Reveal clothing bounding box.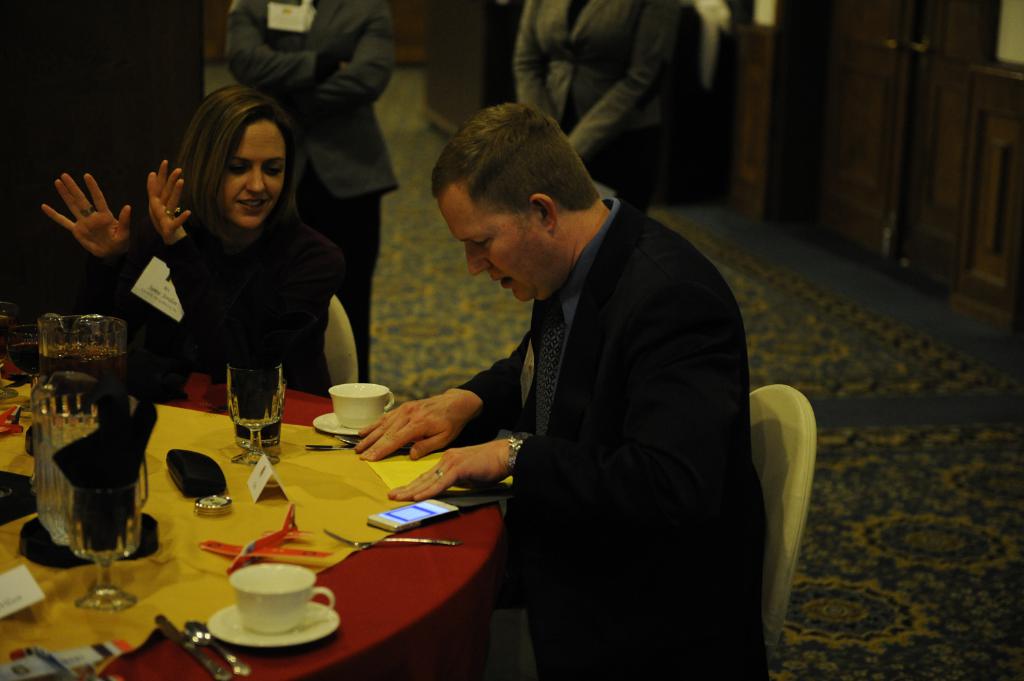
Revealed: 223,0,394,380.
